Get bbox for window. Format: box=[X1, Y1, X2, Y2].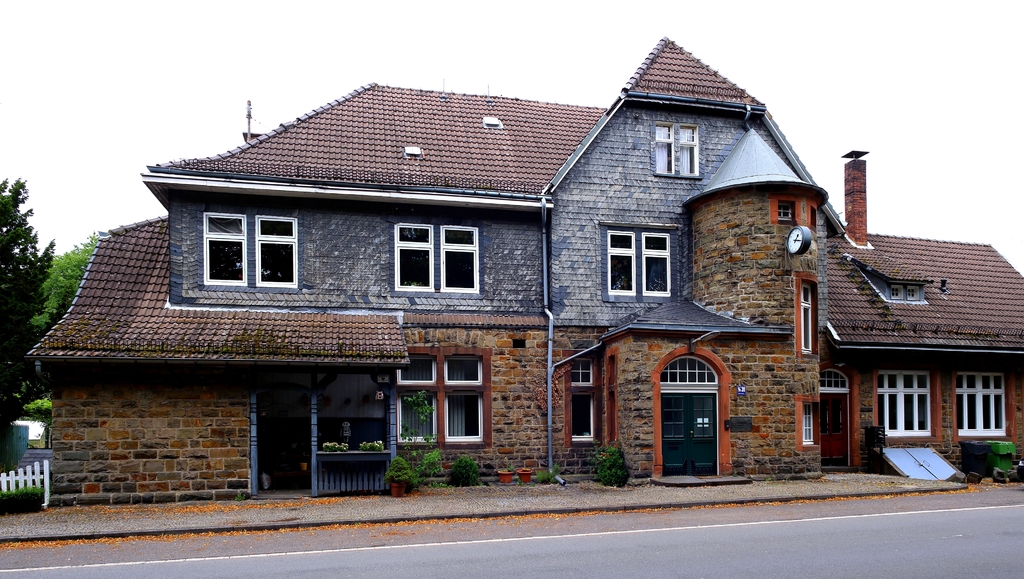
box=[394, 349, 482, 446].
